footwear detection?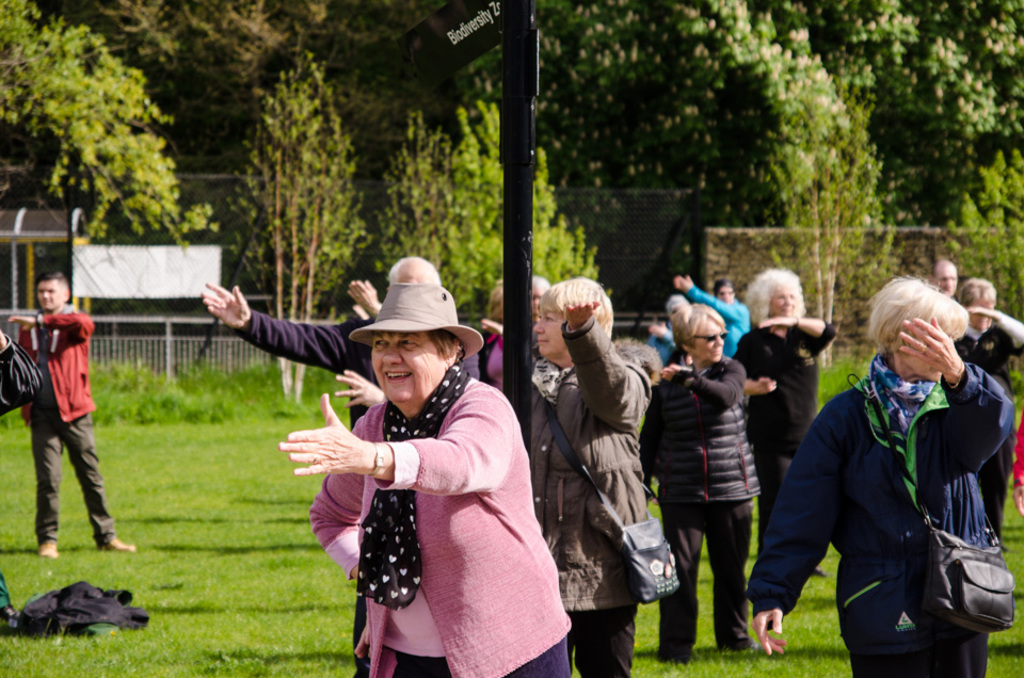
<box>95,536,122,550</box>
